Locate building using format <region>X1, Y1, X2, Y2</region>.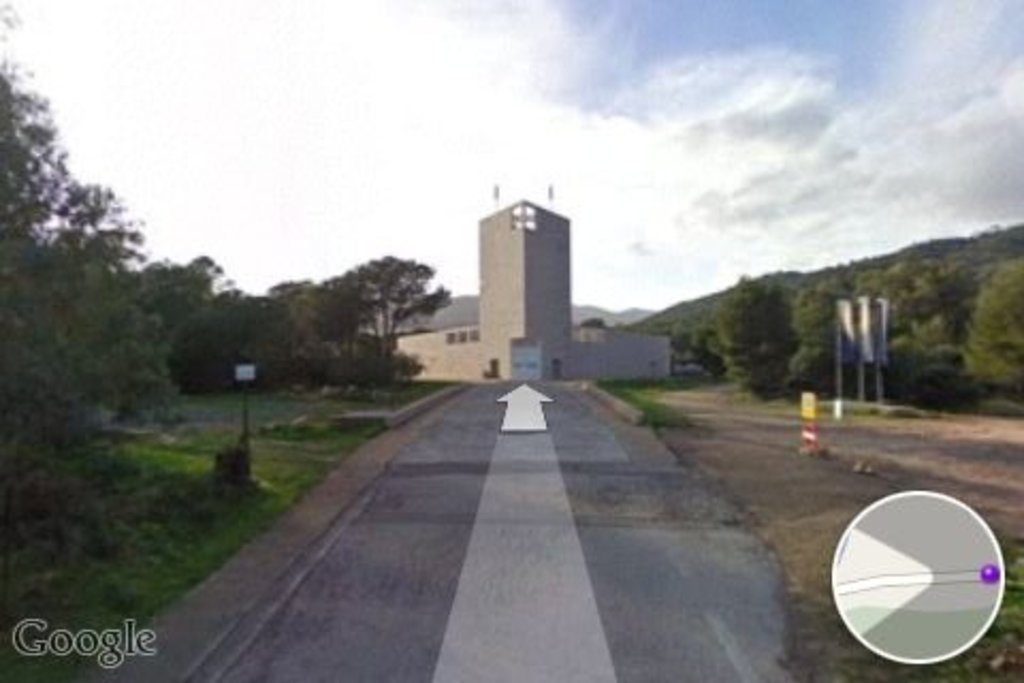
<region>390, 198, 672, 384</region>.
